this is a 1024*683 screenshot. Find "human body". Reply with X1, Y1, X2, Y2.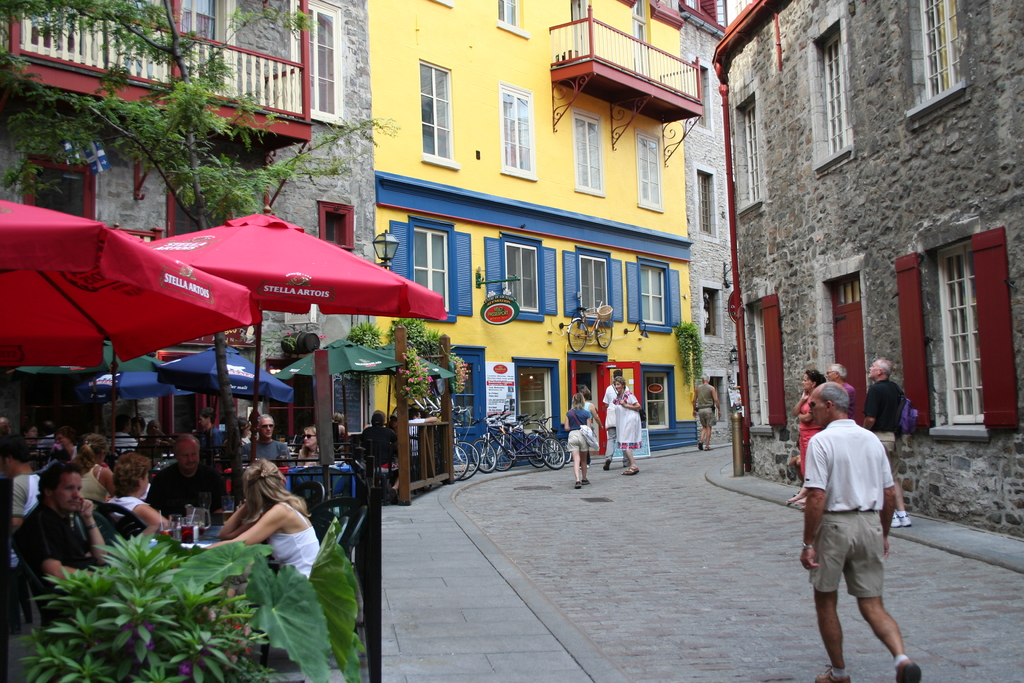
292, 436, 330, 467.
